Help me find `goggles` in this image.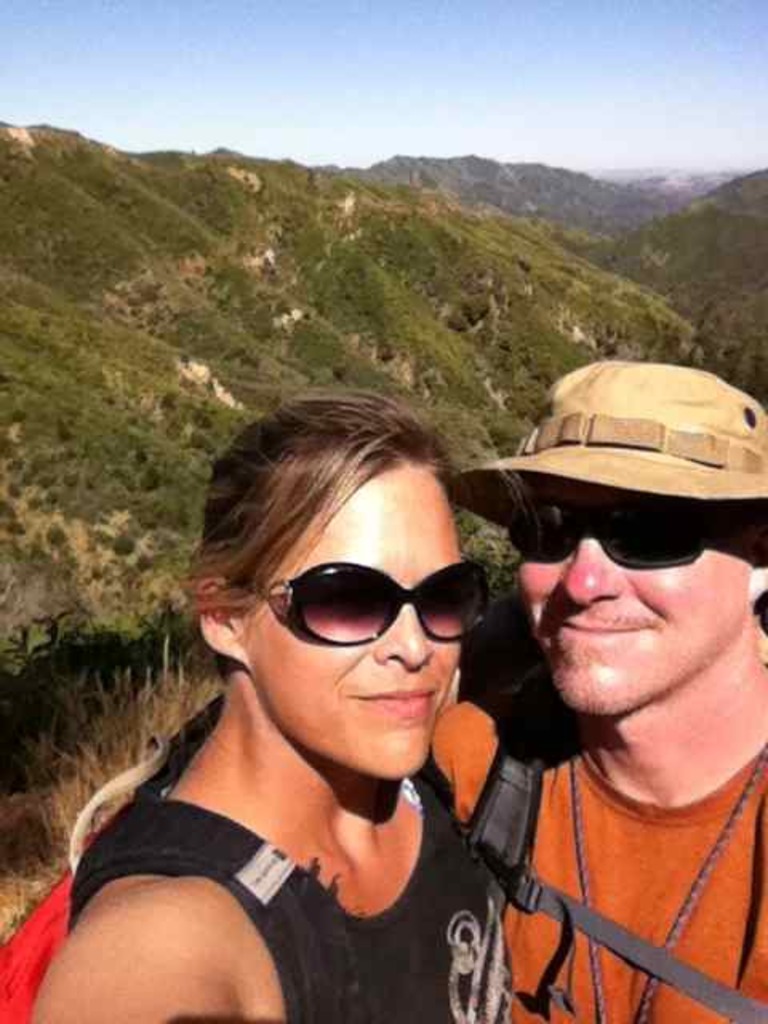
Found it: {"x1": 504, "y1": 491, "x2": 765, "y2": 560}.
